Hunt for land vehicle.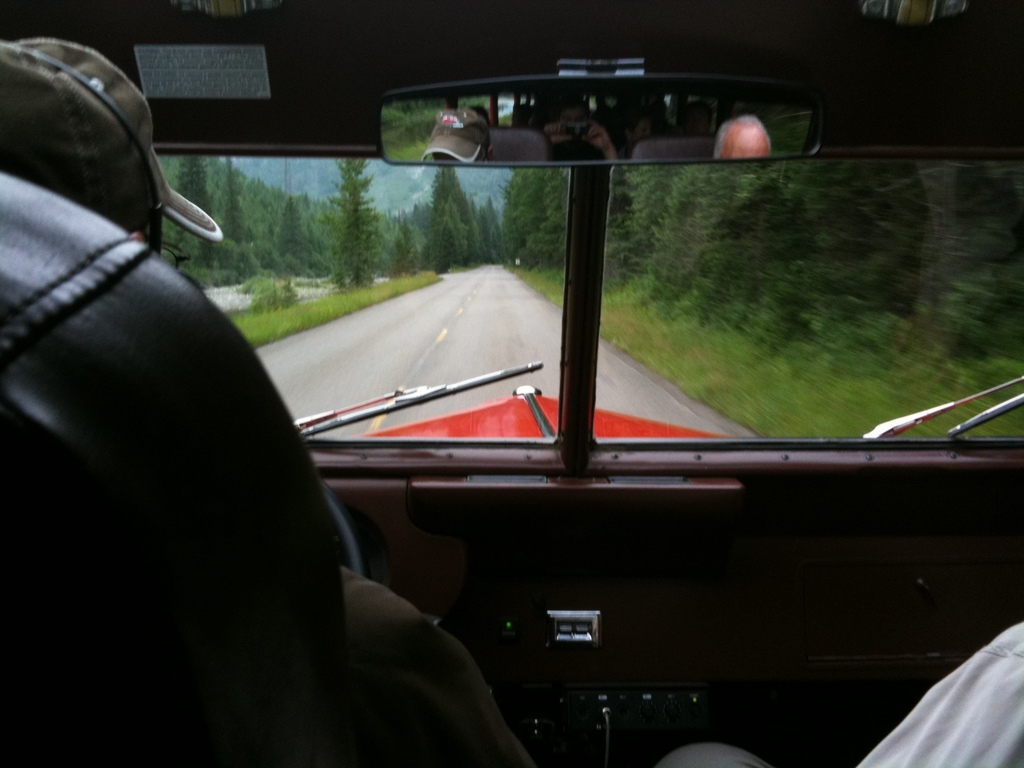
Hunted down at 0 6 1023 700.
